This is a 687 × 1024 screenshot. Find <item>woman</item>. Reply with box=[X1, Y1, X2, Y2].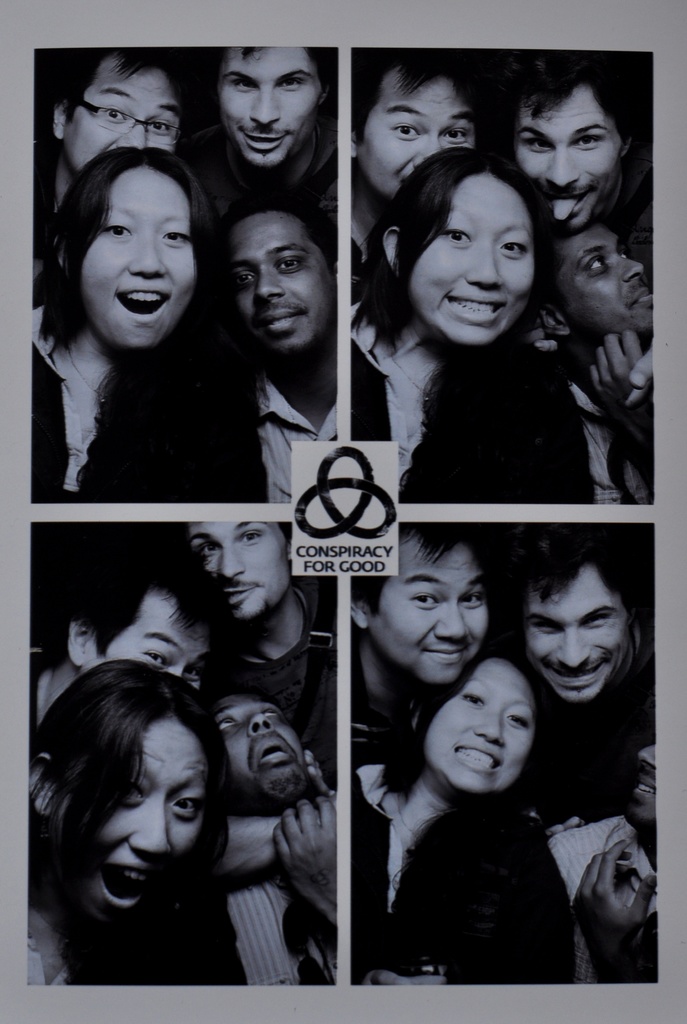
box=[346, 145, 593, 506].
